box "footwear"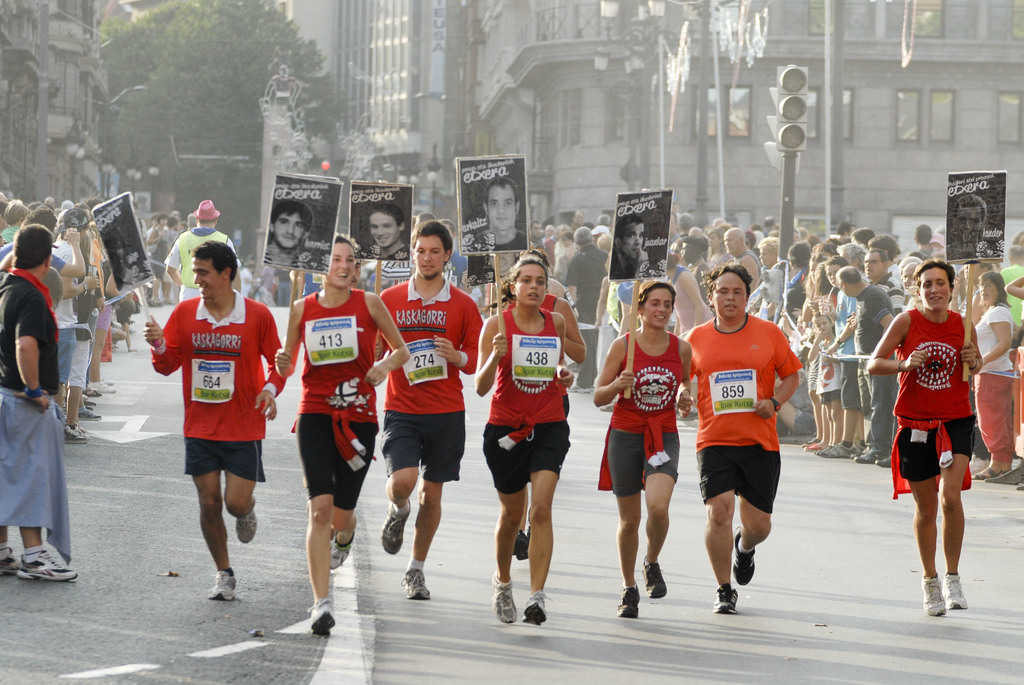
l=523, t=590, r=554, b=624
